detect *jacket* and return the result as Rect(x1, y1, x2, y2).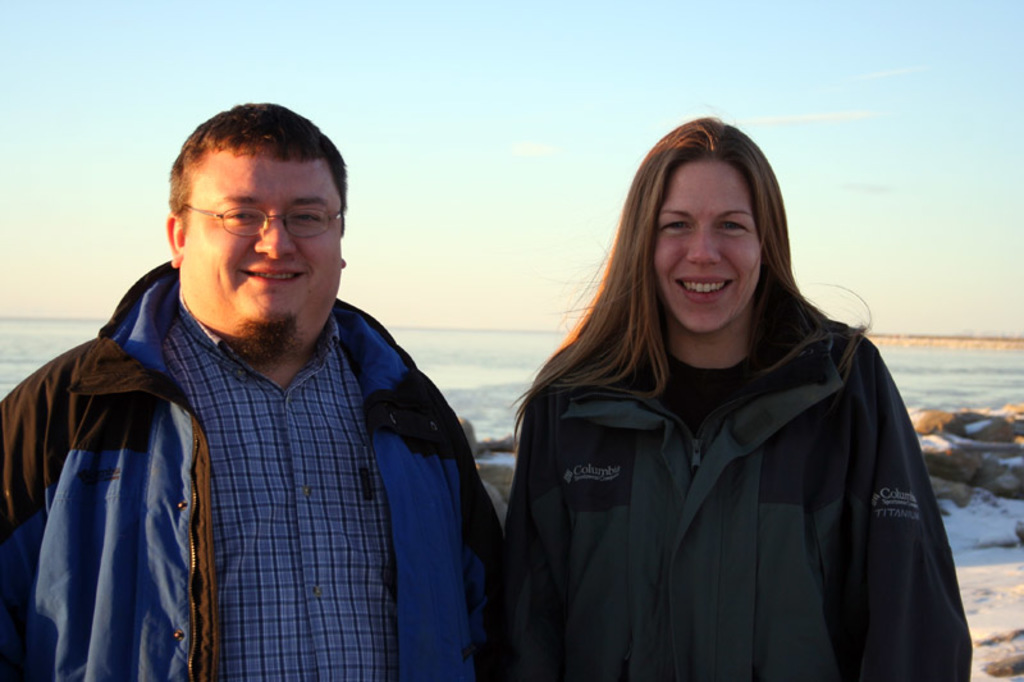
Rect(499, 250, 960, 669).
